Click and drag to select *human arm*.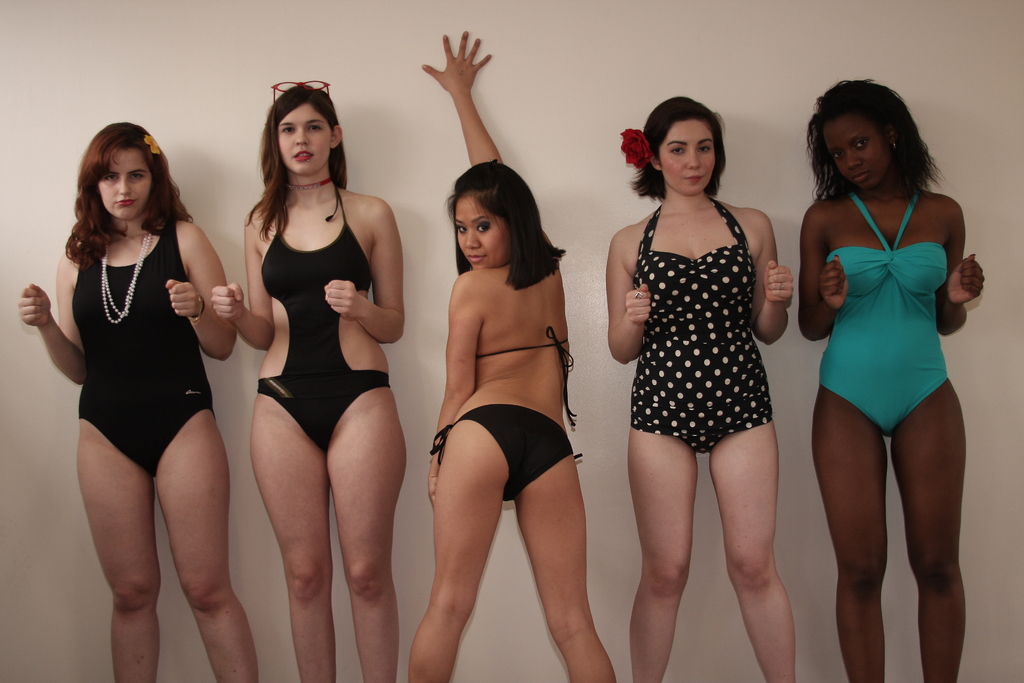
Selection: detection(745, 212, 791, 346).
